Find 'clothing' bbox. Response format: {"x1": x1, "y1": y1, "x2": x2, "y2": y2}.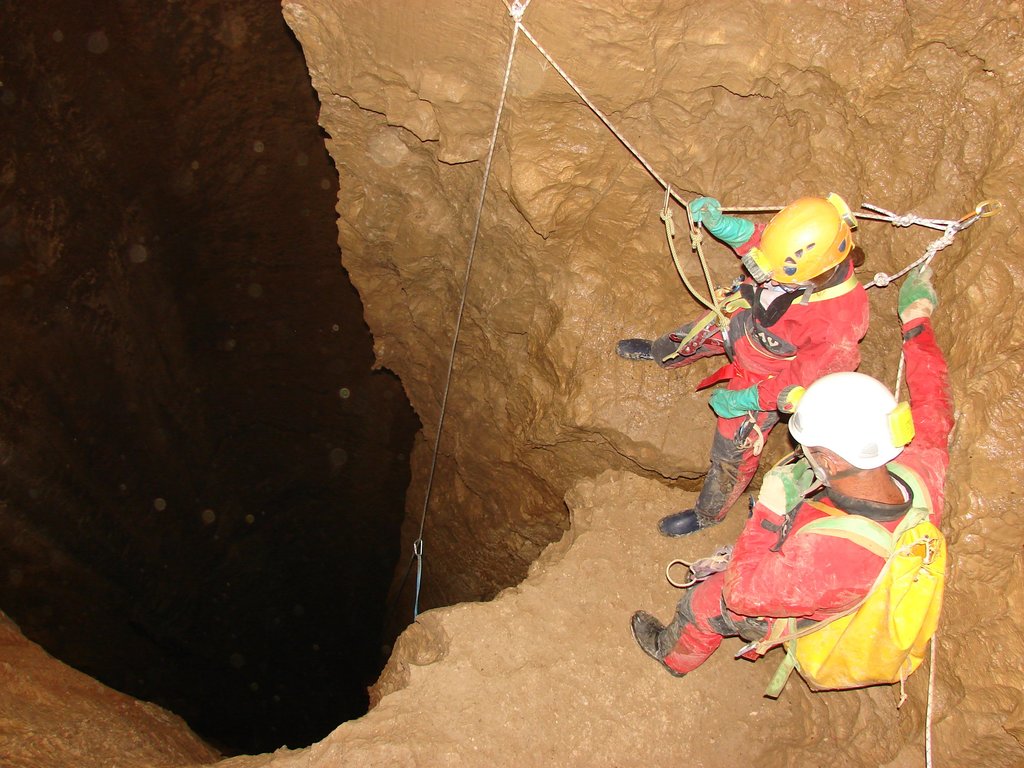
{"x1": 668, "y1": 197, "x2": 870, "y2": 525}.
